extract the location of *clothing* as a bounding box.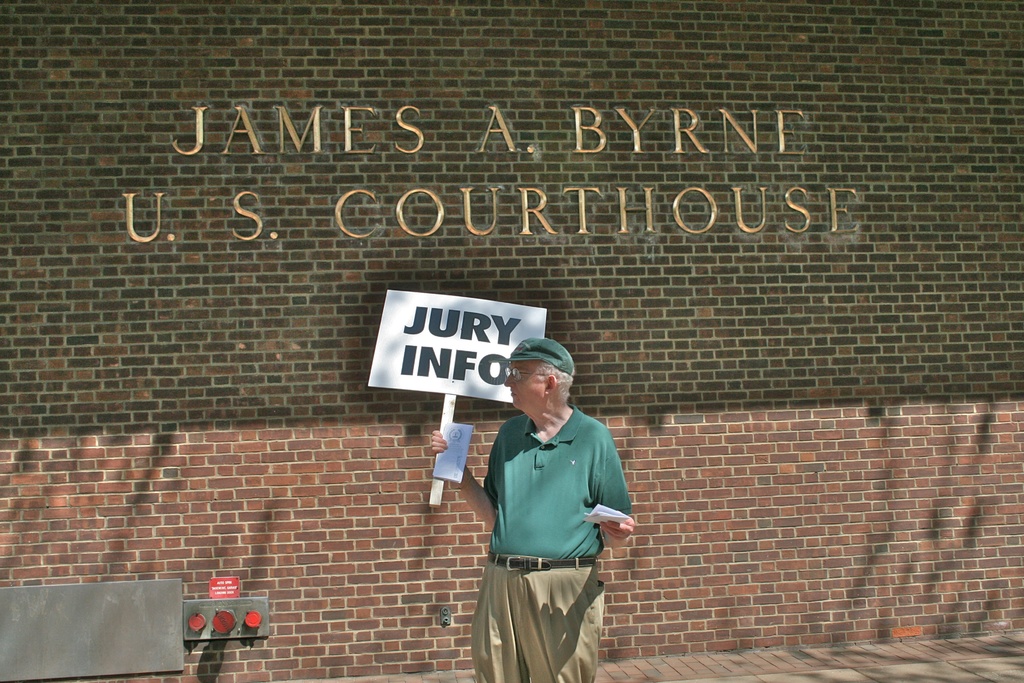
[left=472, top=402, right=633, bottom=682].
